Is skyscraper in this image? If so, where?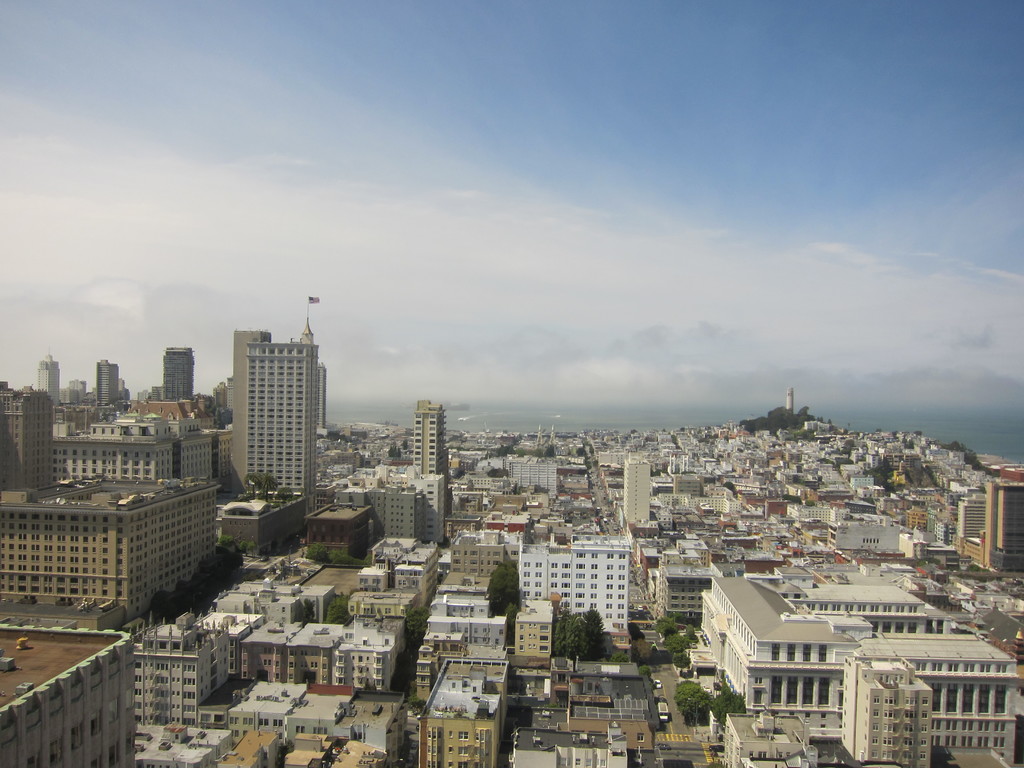
Yes, at region(410, 395, 445, 476).
